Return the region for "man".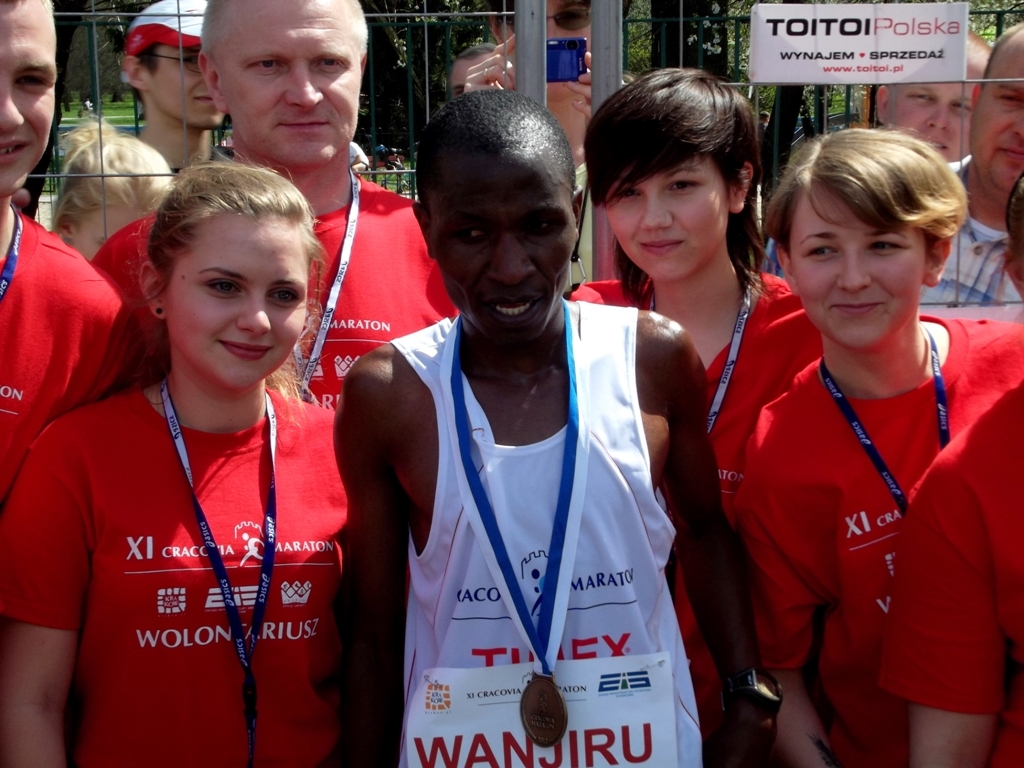
<box>757,19,996,281</box>.
